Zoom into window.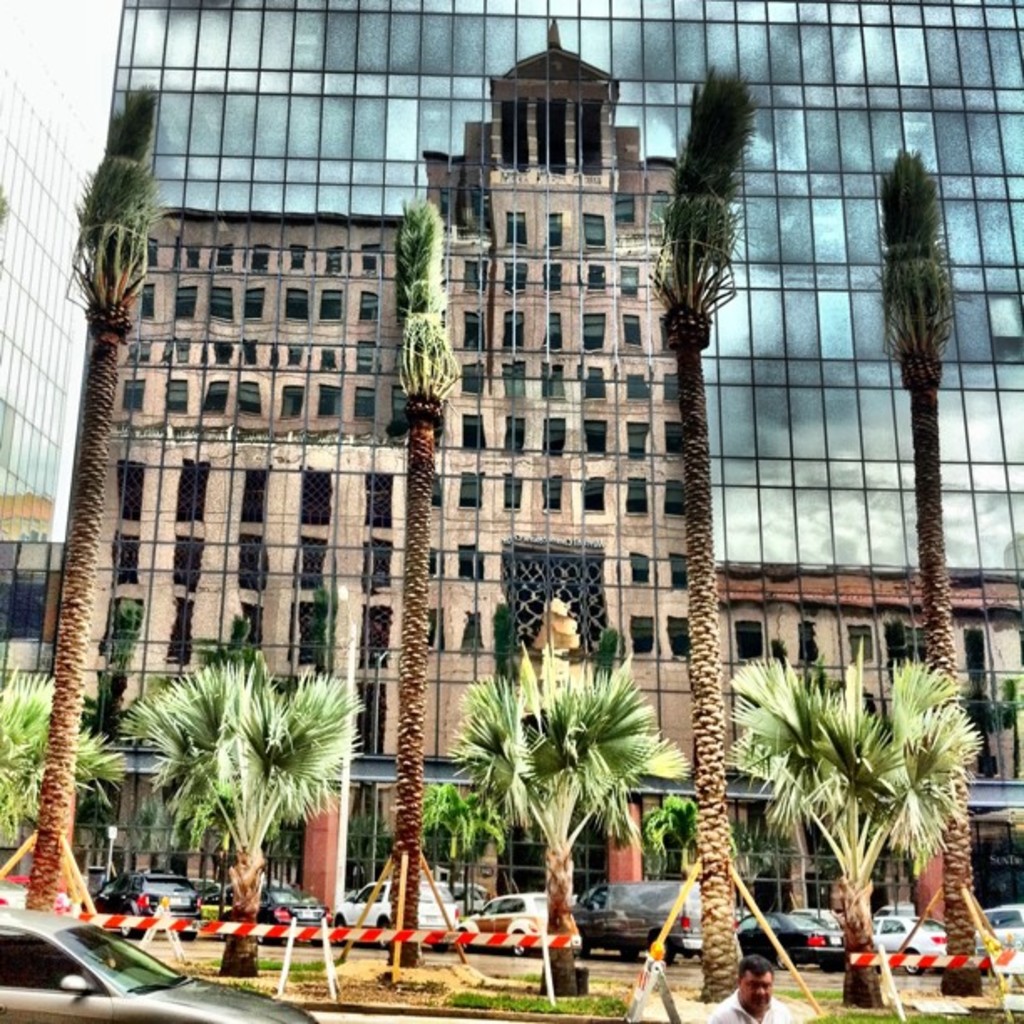
Zoom target: (457, 308, 490, 351).
